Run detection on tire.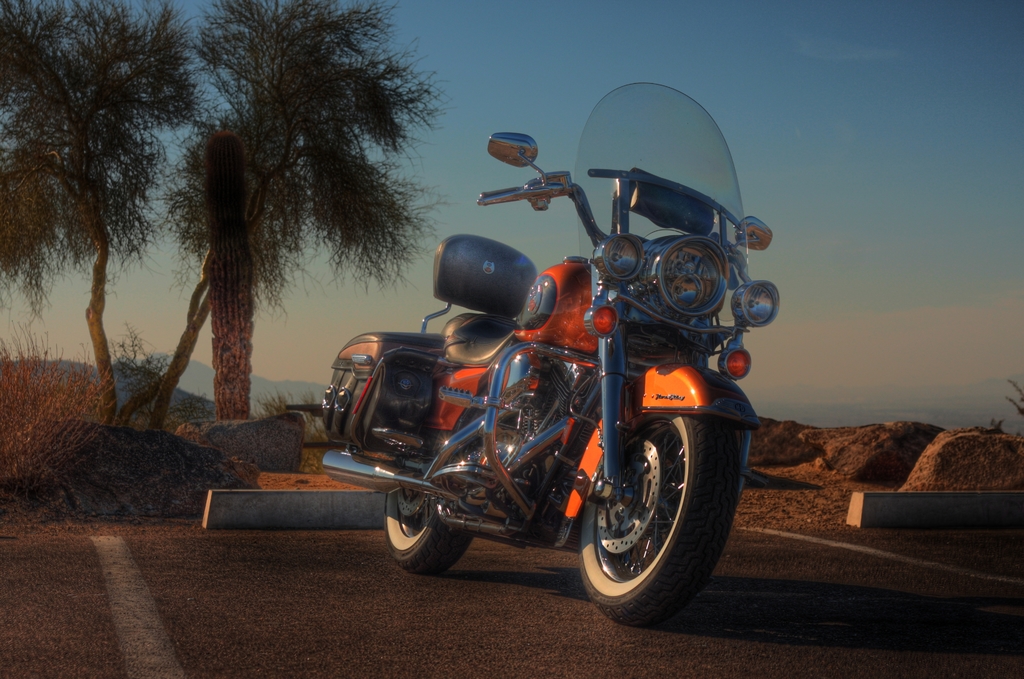
Result: 383, 491, 472, 574.
